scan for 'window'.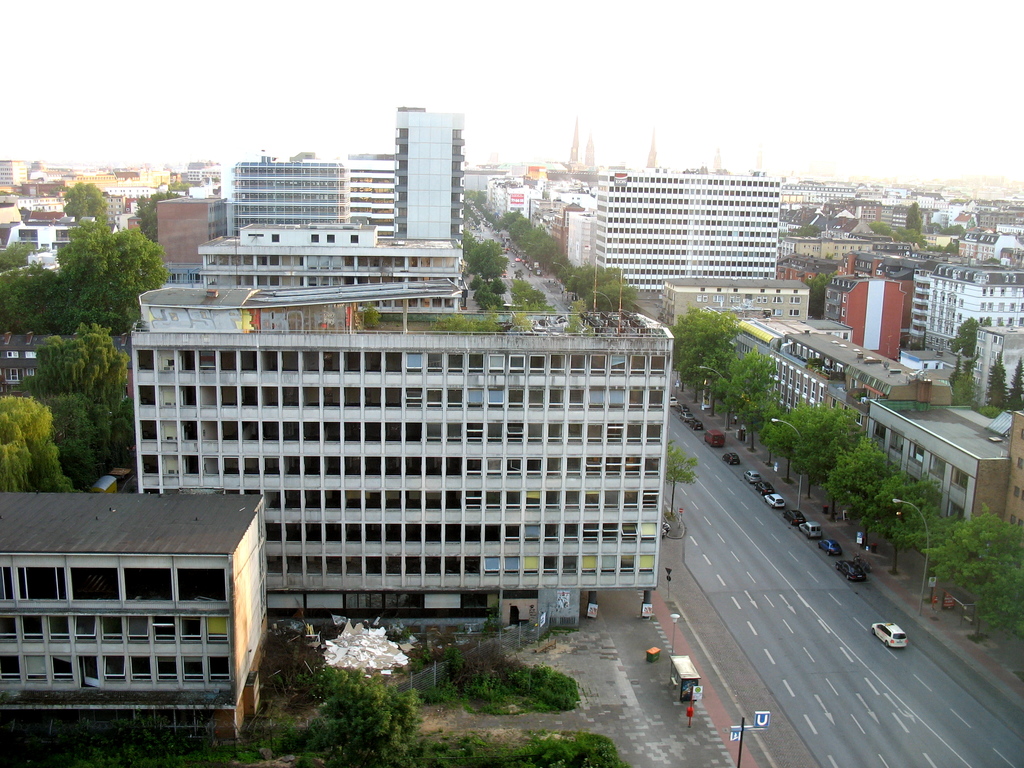
Scan result: bbox(153, 615, 177, 642).
